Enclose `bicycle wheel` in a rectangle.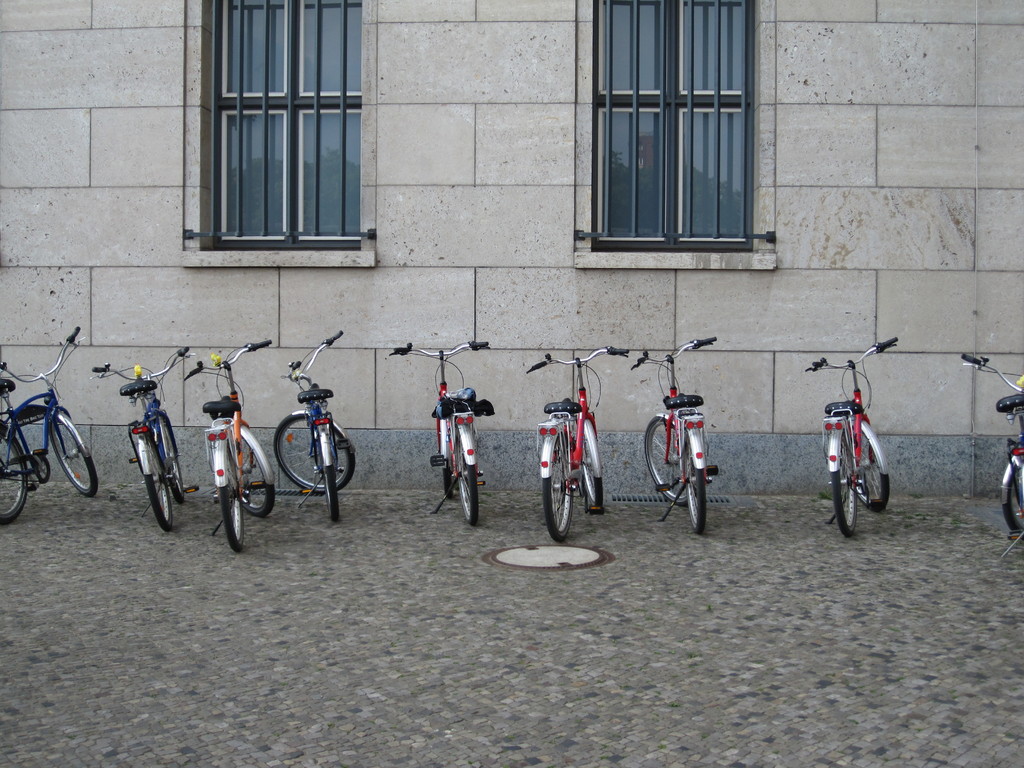
{"left": 216, "top": 440, "right": 245, "bottom": 551}.
